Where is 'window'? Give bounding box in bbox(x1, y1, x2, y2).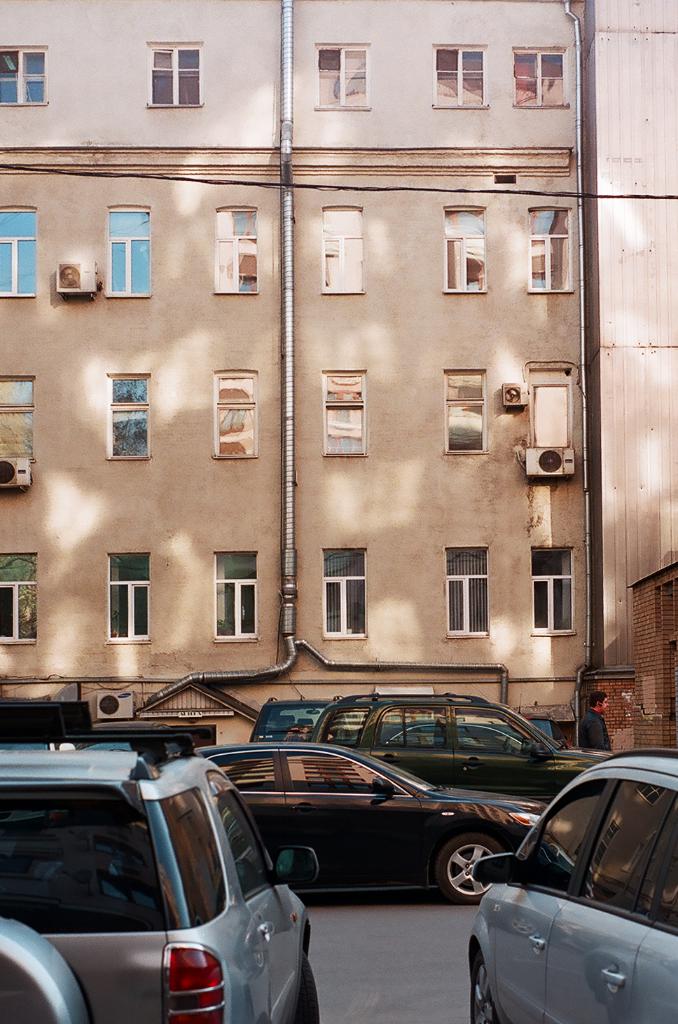
bbox(0, 48, 47, 109).
